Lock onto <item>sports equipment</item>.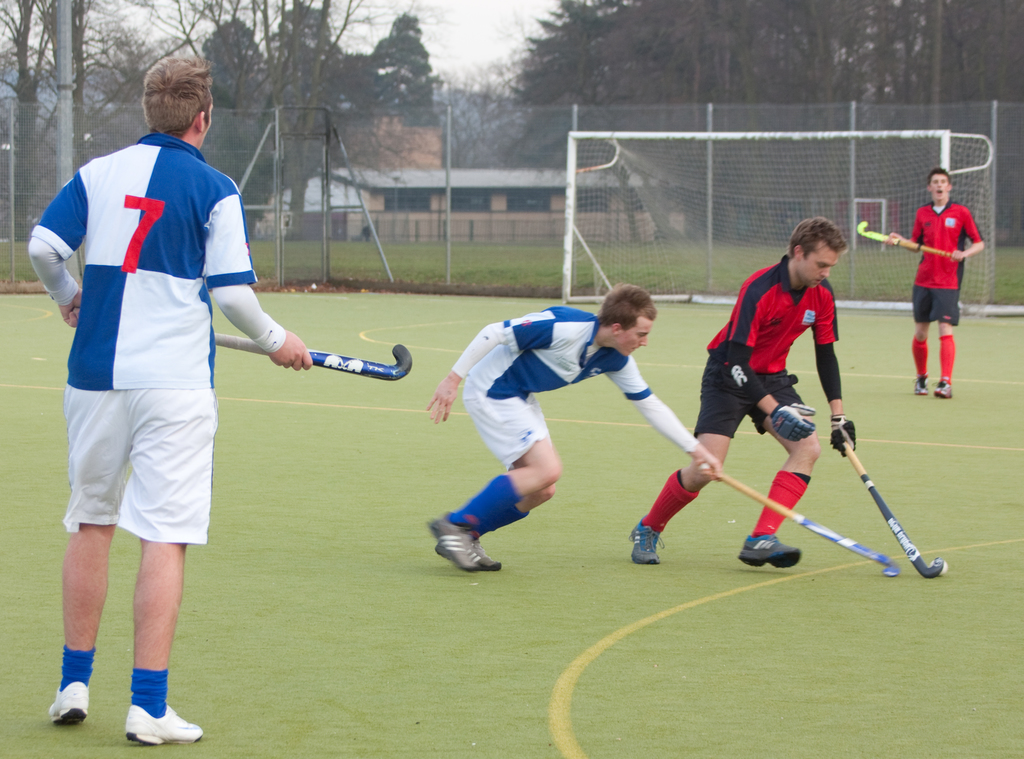
Locked: l=49, t=683, r=88, b=729.
